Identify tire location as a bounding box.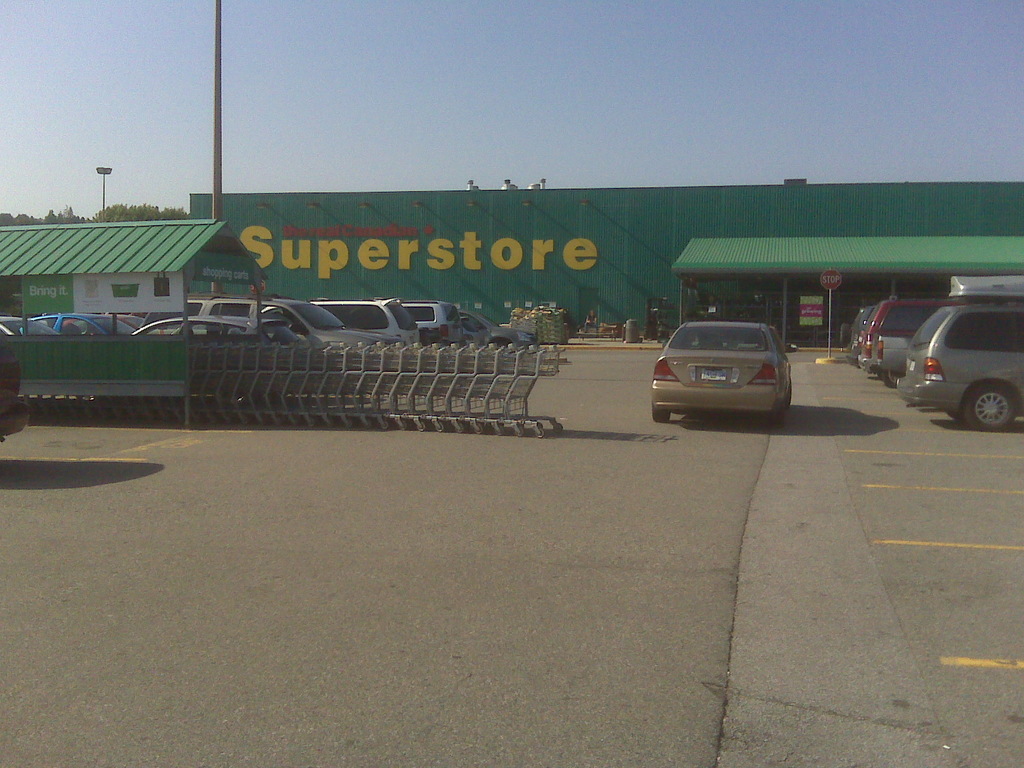
{"left": 650, "top": 400, "right": 671, "bottom": 426}.
